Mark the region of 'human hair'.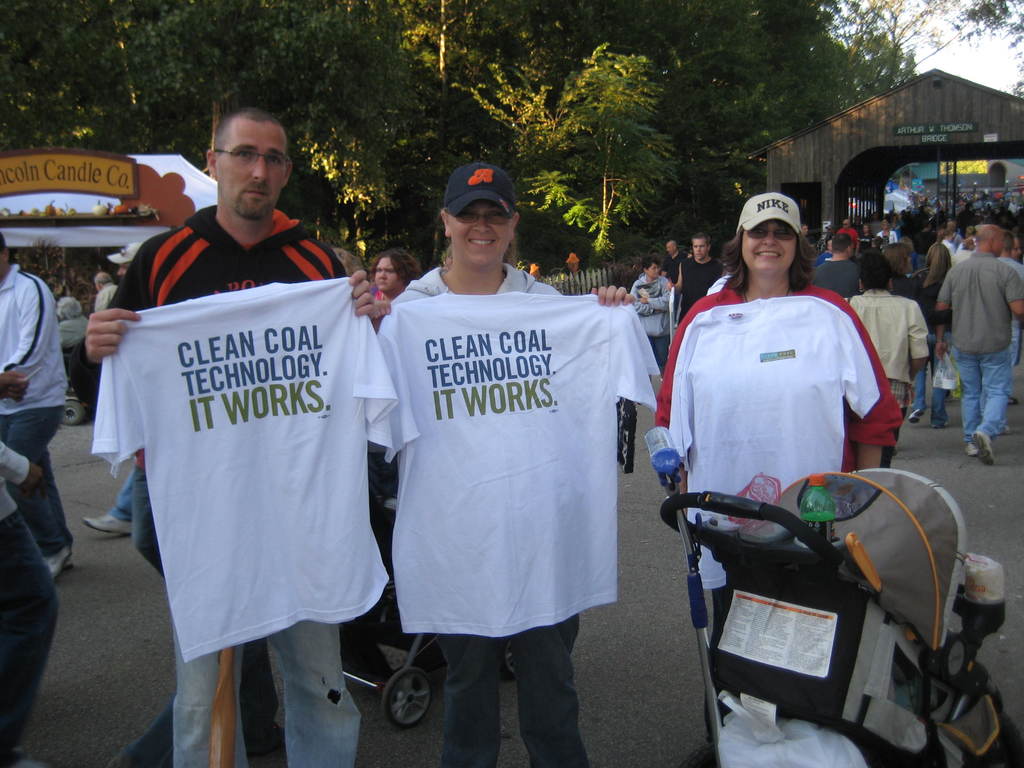
Region: bbox=[911, 244, 952, 289].
